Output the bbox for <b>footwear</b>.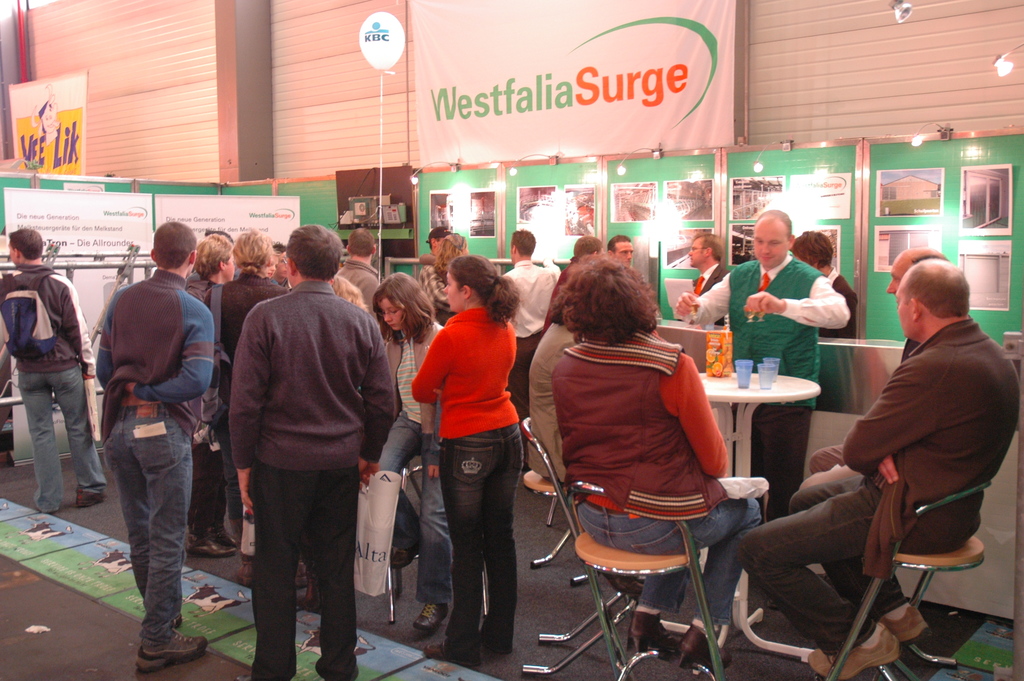
l=675, t=622, r=732, b=672.
